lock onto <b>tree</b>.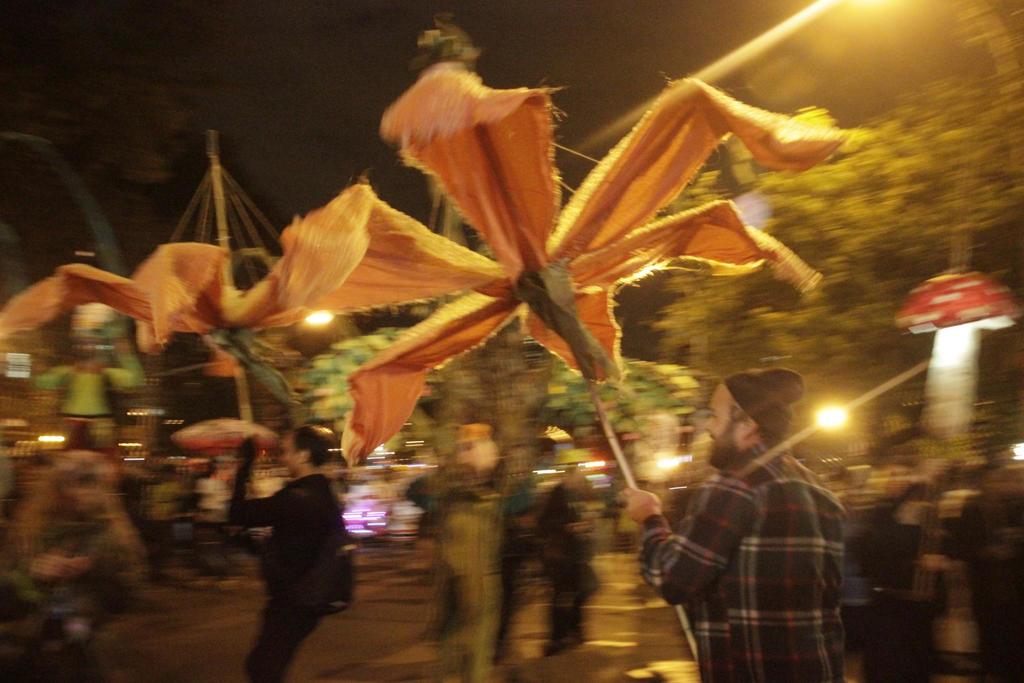
Locked: 619:340:725:488.
